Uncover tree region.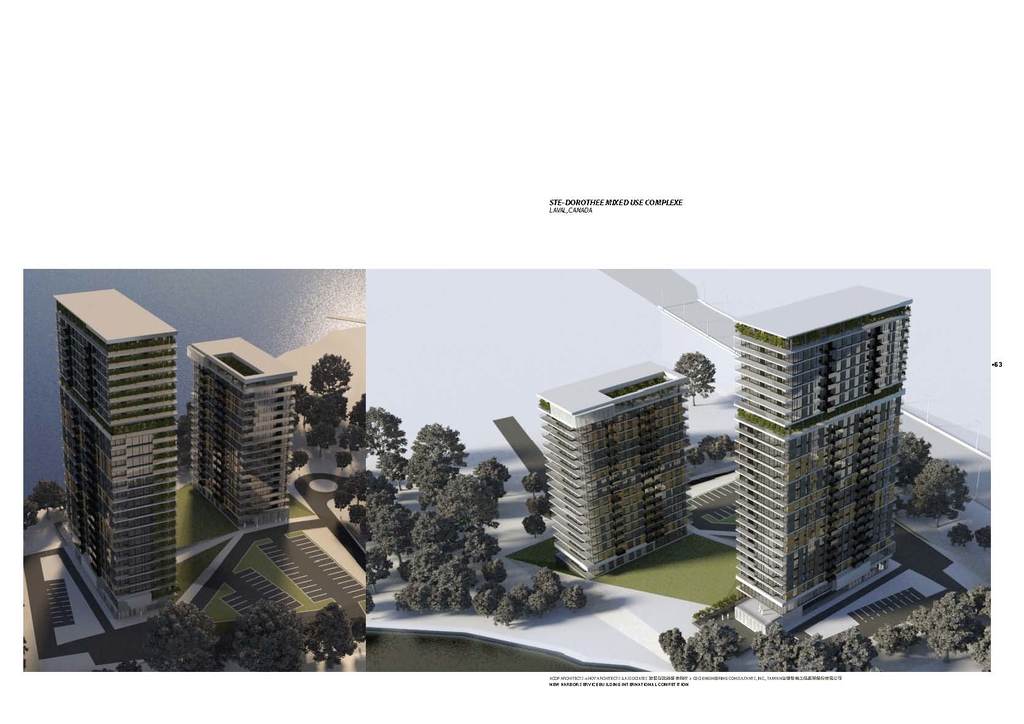
Uncovered: 348,393,367,455.
